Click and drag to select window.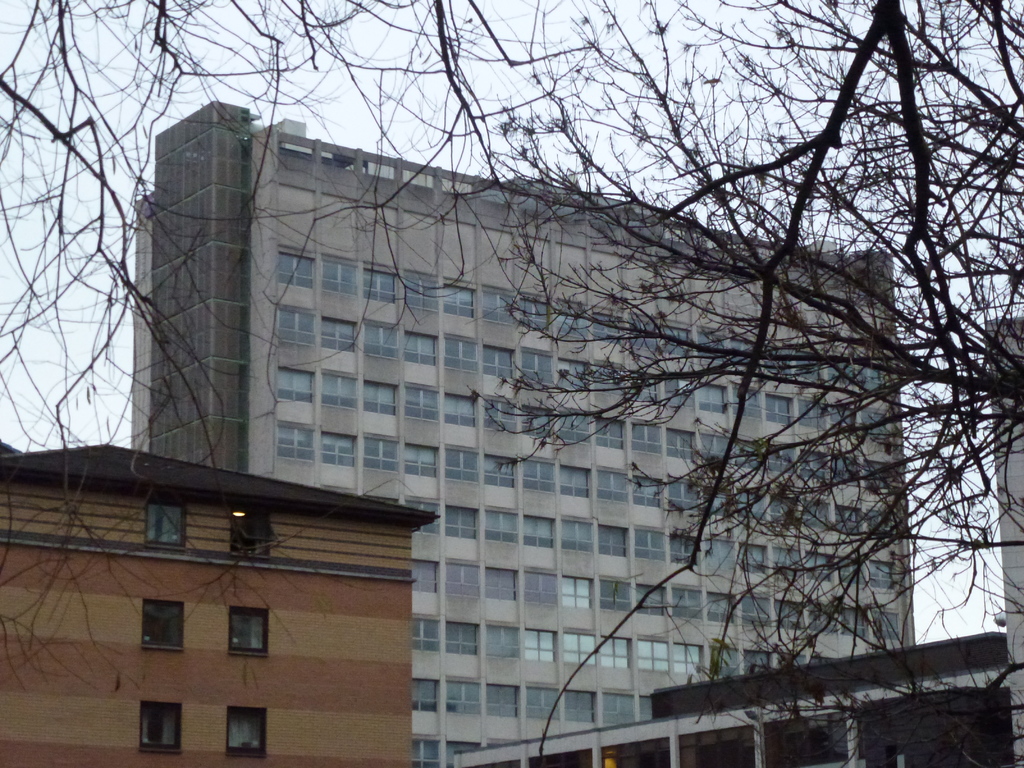
Selection: 637, 467, 676, 513.
